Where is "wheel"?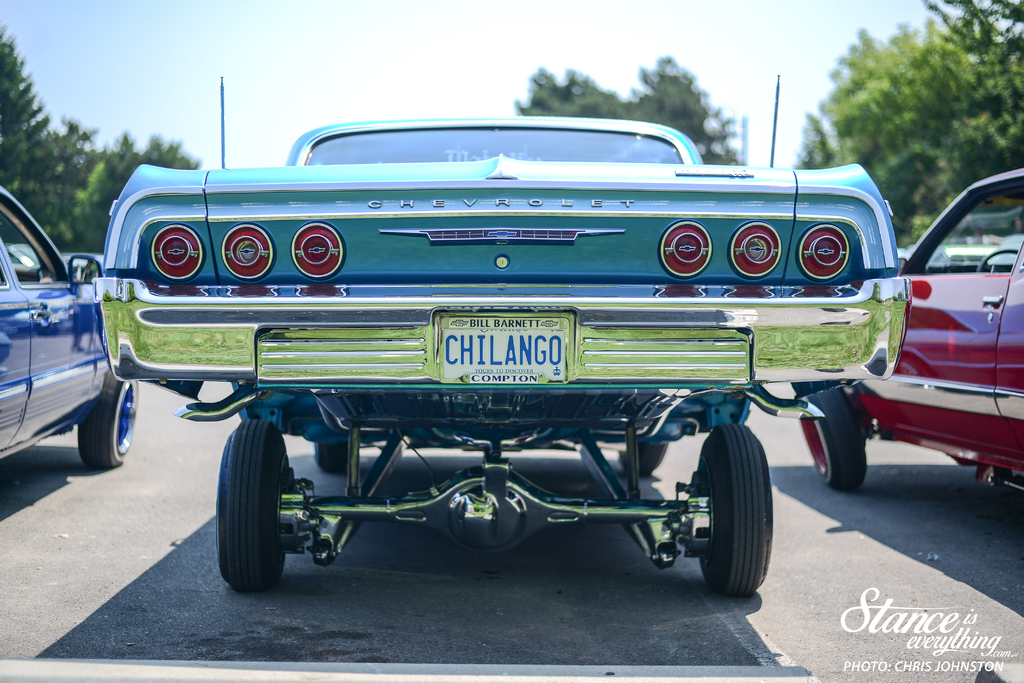
l=797, t=388, r=871, b=493.
